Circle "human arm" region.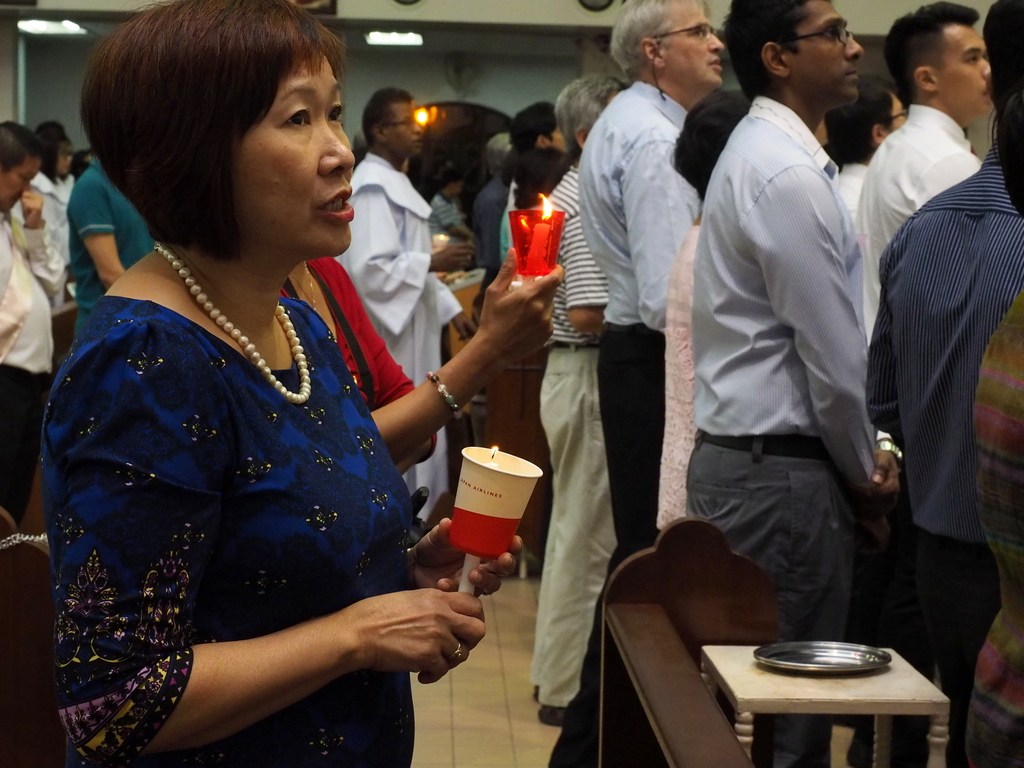
Region: rect(59, 188, 121, 284).
